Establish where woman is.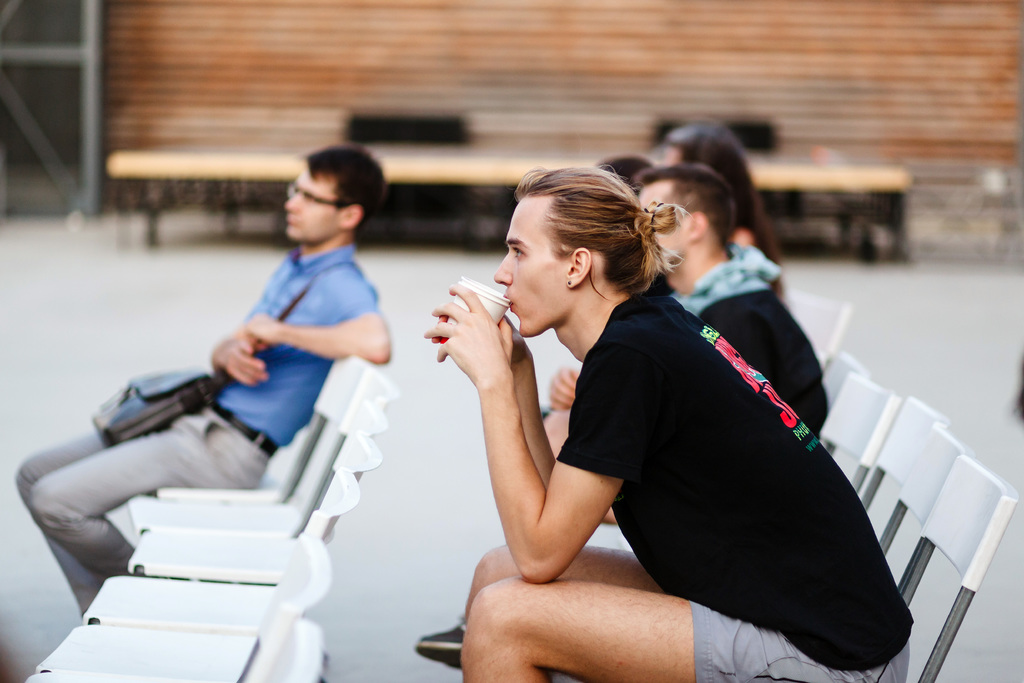
Established at rect(645, 128, 781, 300).
